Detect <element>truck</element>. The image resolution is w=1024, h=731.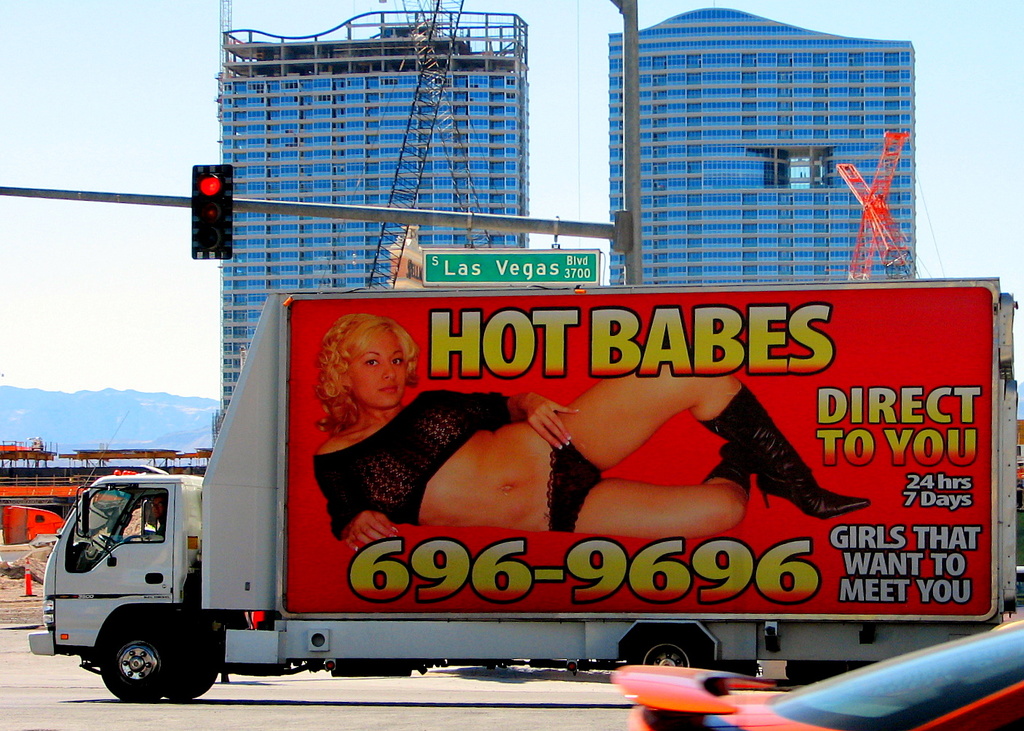
pyautogui.locateOnScreen(0, 222, 995, 694).
